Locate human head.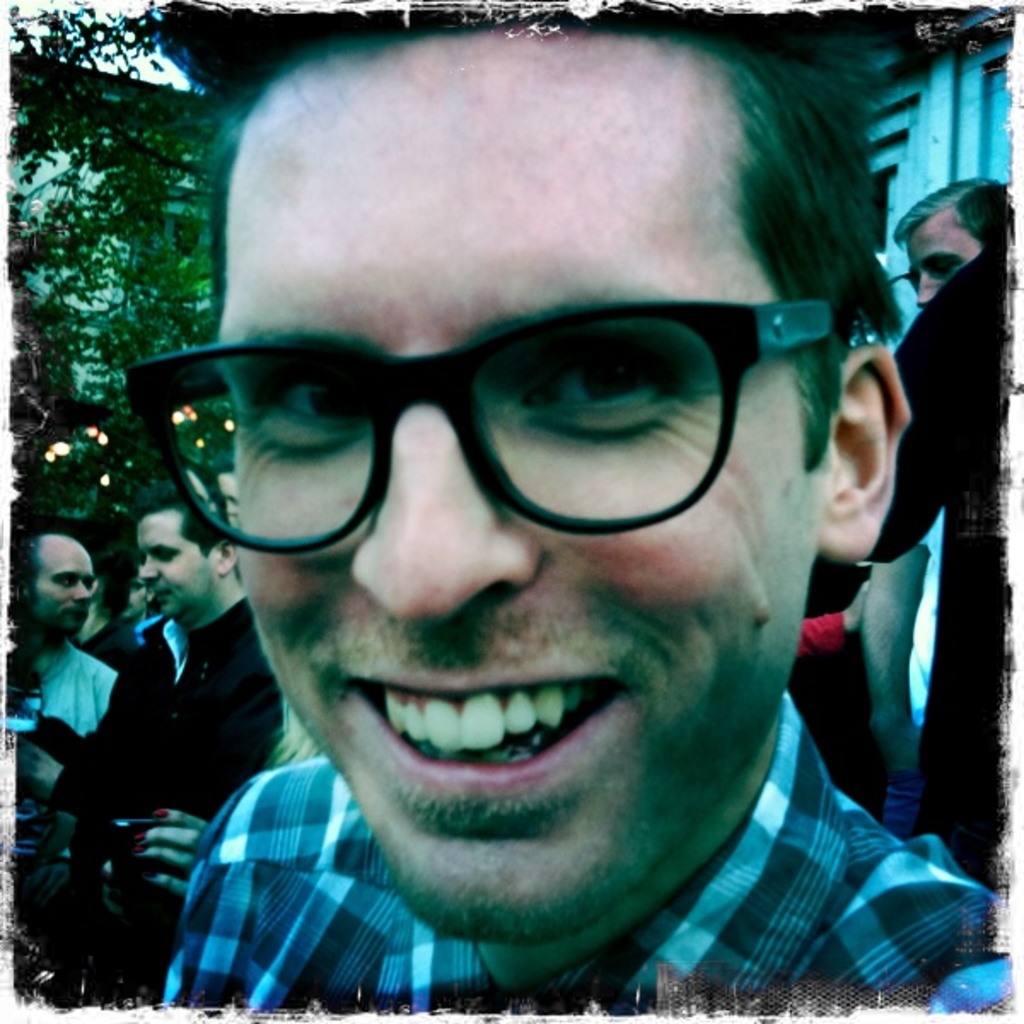
Bounding box: 17, 532, 96, 642.
